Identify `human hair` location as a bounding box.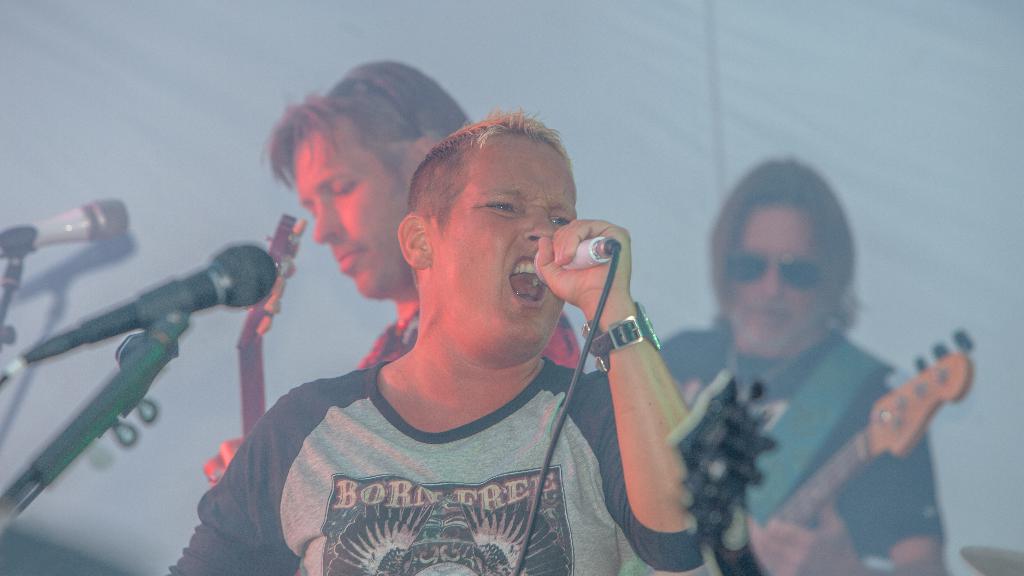
(265,56,475,192).
